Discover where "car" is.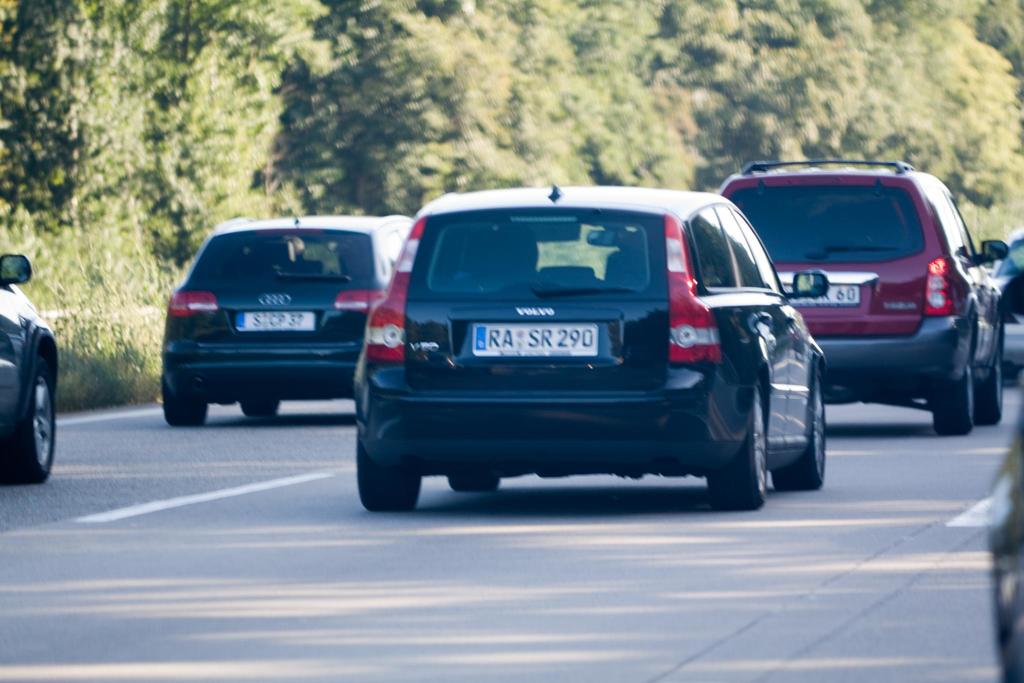
Discovered at 986:416:1023:682.
